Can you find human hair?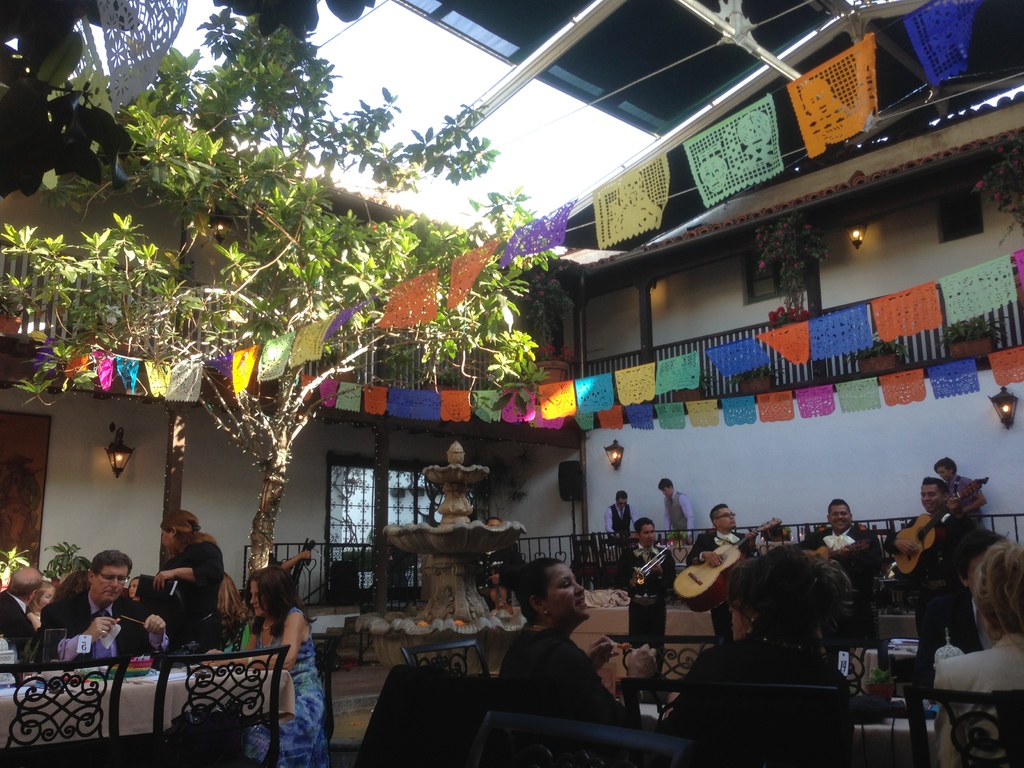
Yes, bounding box: 724,543,858,641.
